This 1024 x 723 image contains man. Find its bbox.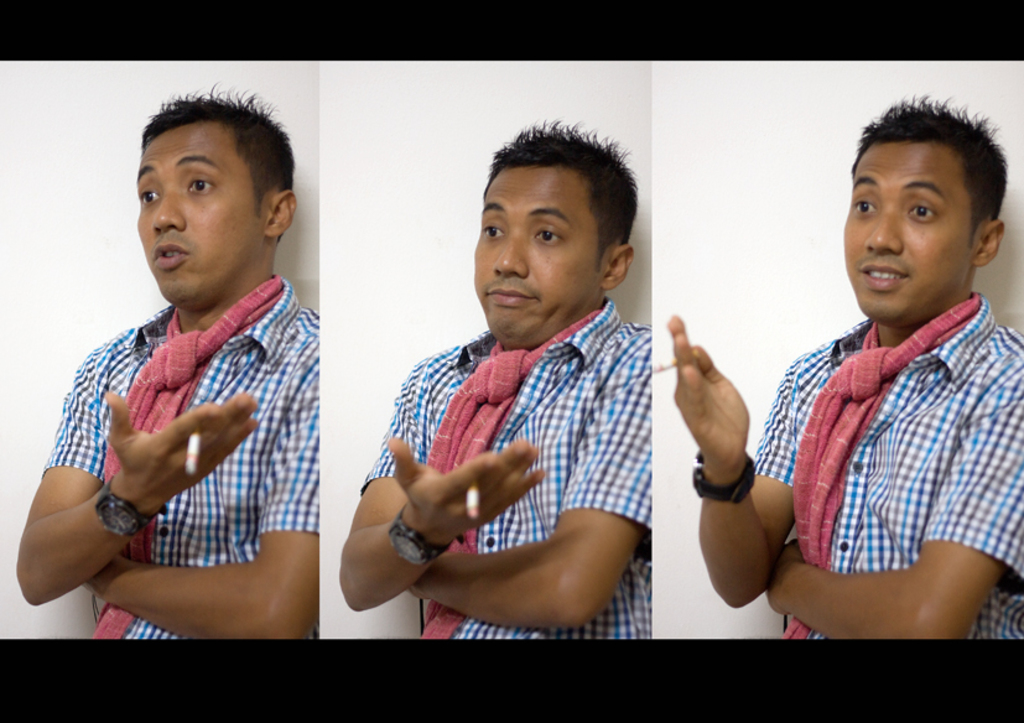
(342, 125, 698, 649).
